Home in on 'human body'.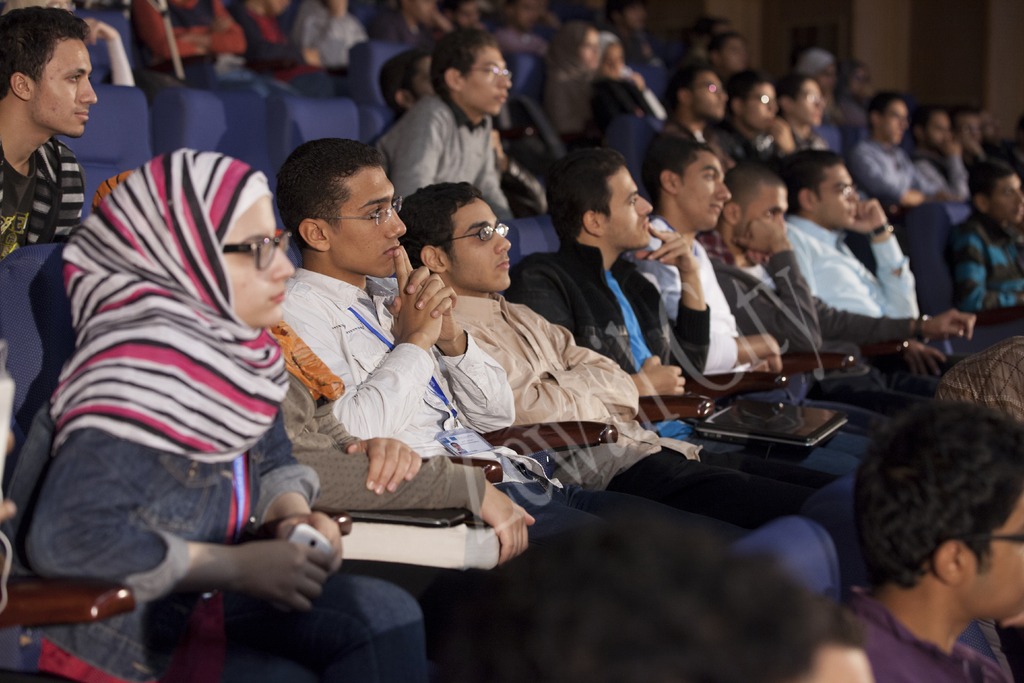
Homed in at <box>3,149,430,682</box>.
